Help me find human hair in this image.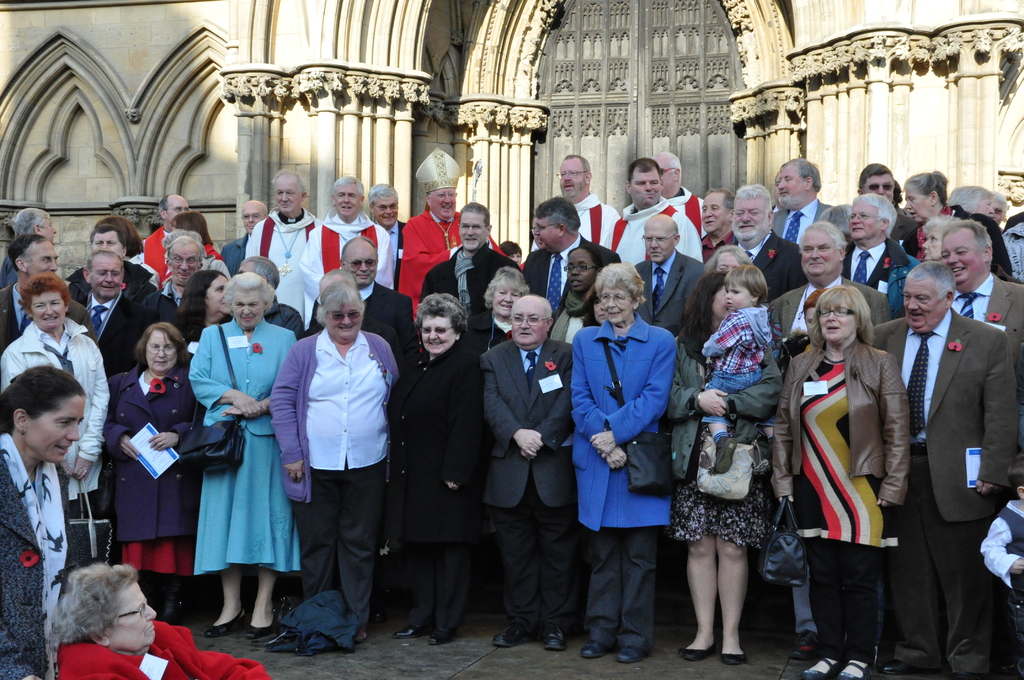
Found it: (x1=733, y1=182, x2=772, y2=218).
